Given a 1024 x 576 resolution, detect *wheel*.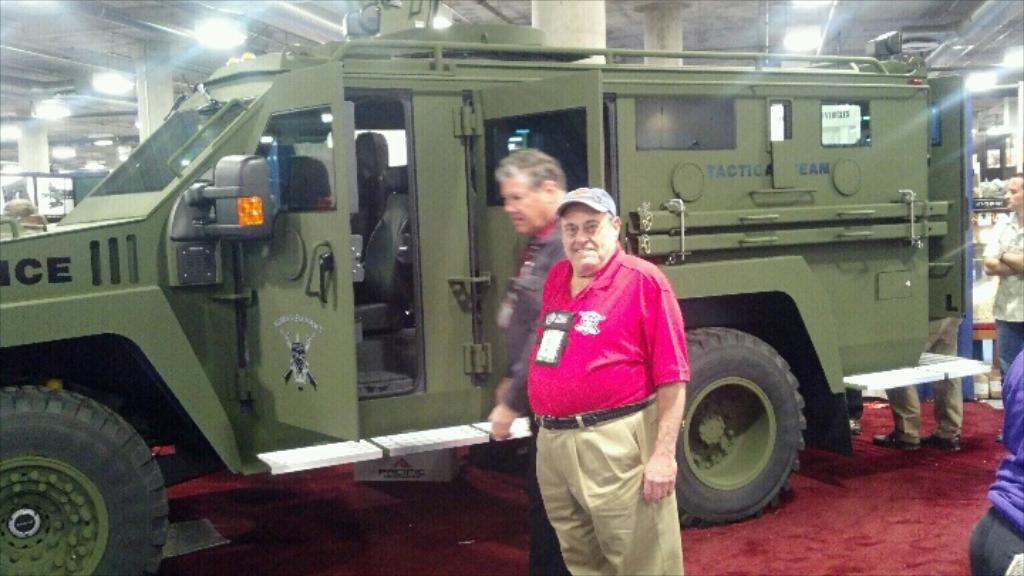
654:327:812:523.
